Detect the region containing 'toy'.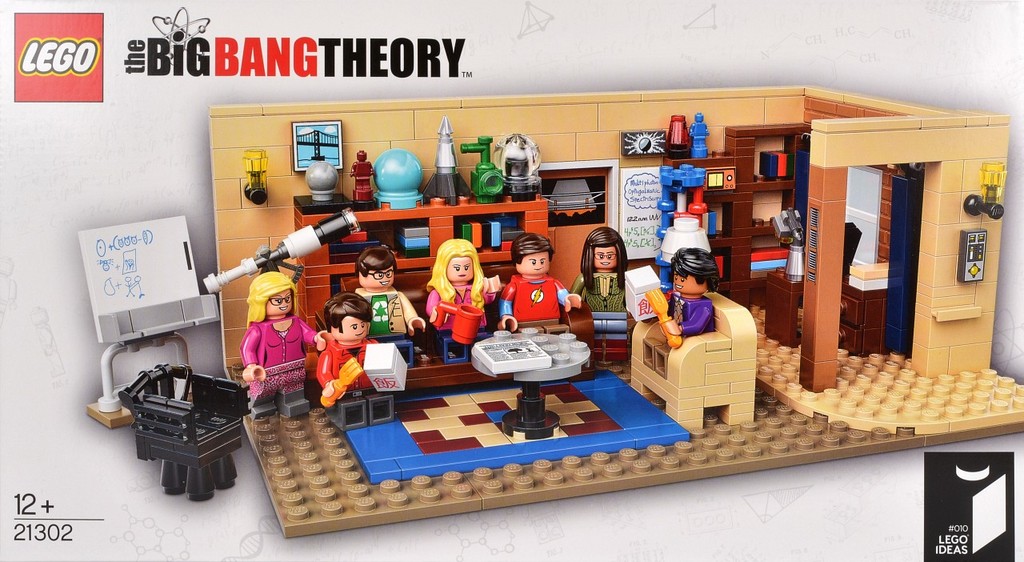
562/220/630/330.
